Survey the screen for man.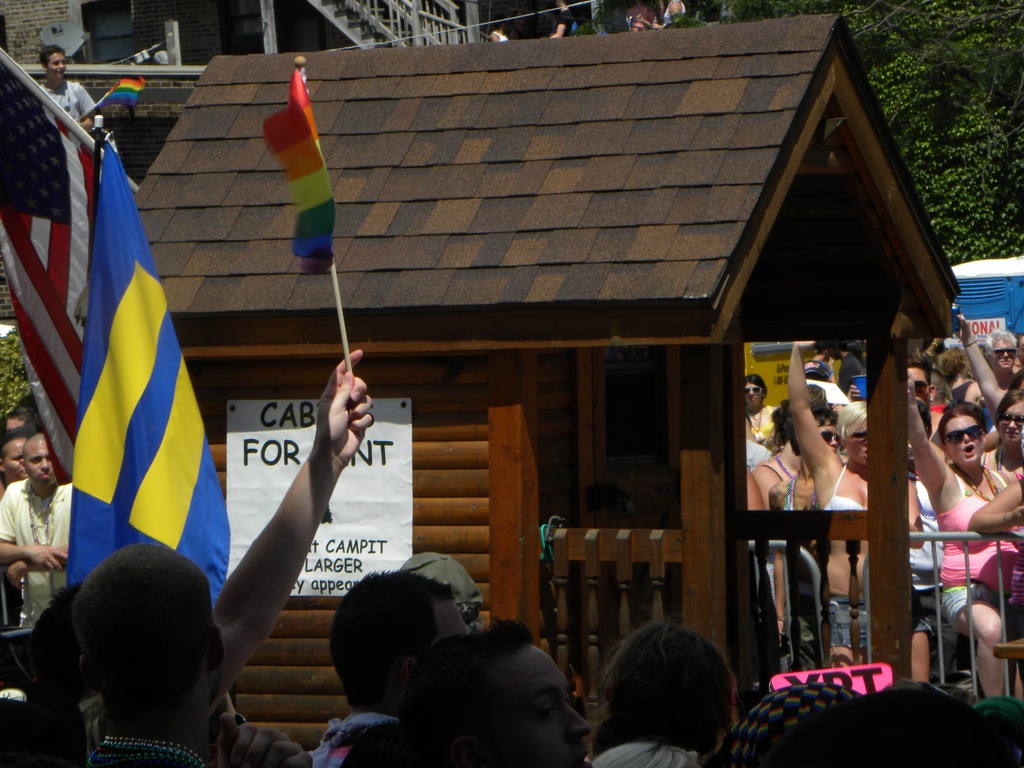
Survey found: crop(72, 349, 374, 767).
